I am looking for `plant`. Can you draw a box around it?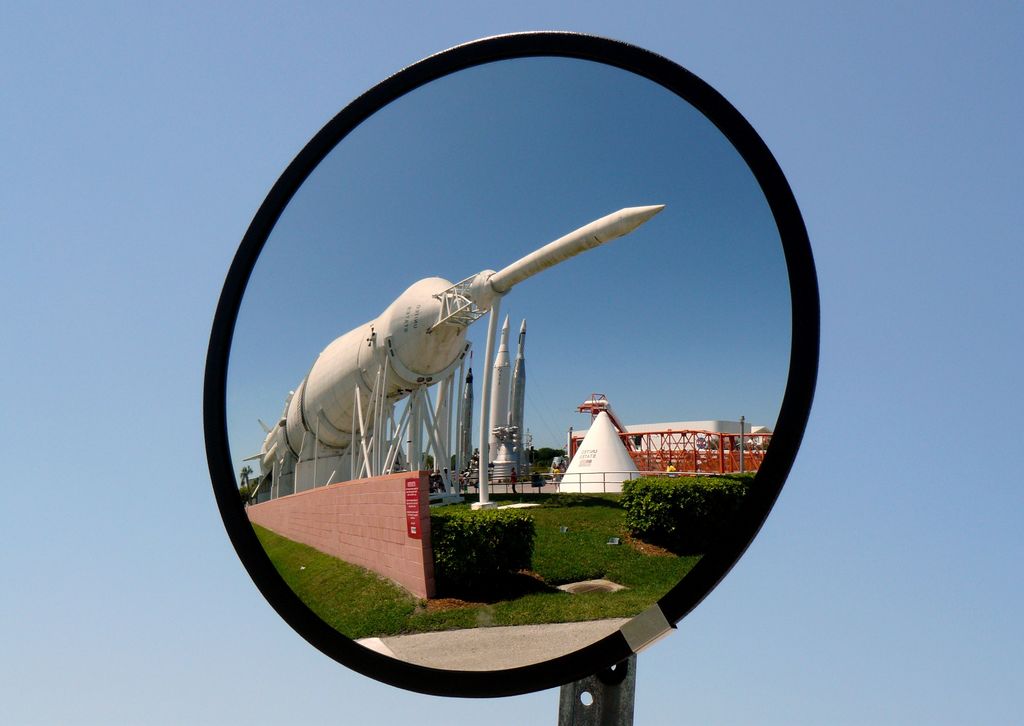
Sure, the bounding box is <region>417, 517, 546, 594</region>.
